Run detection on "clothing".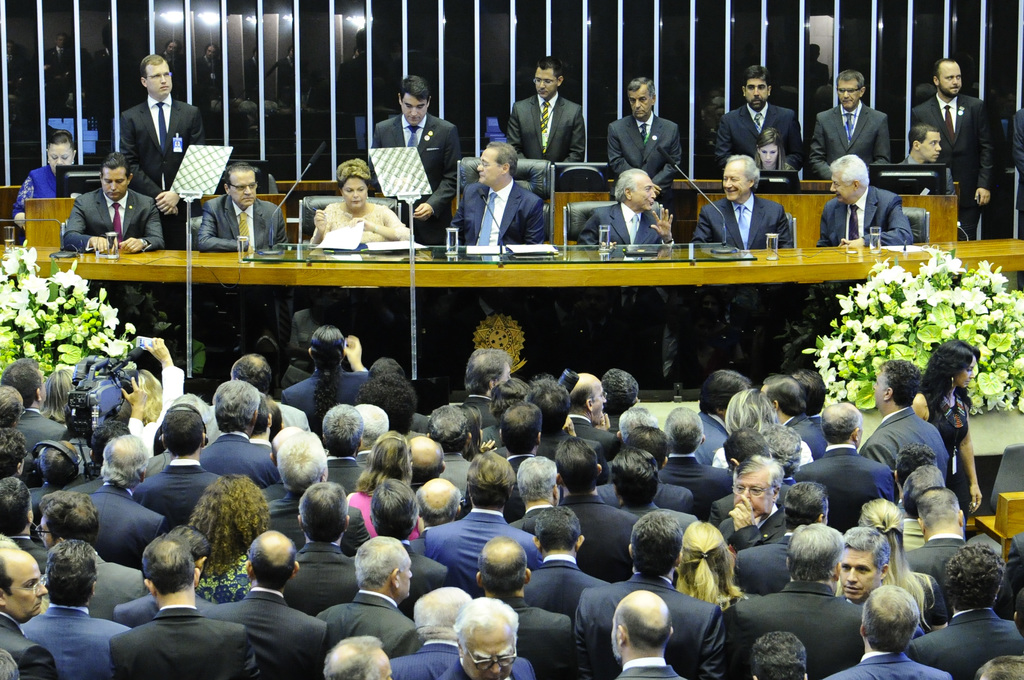
Result: pyautogui.locateOnScreen(506, 502, 555, 534).
